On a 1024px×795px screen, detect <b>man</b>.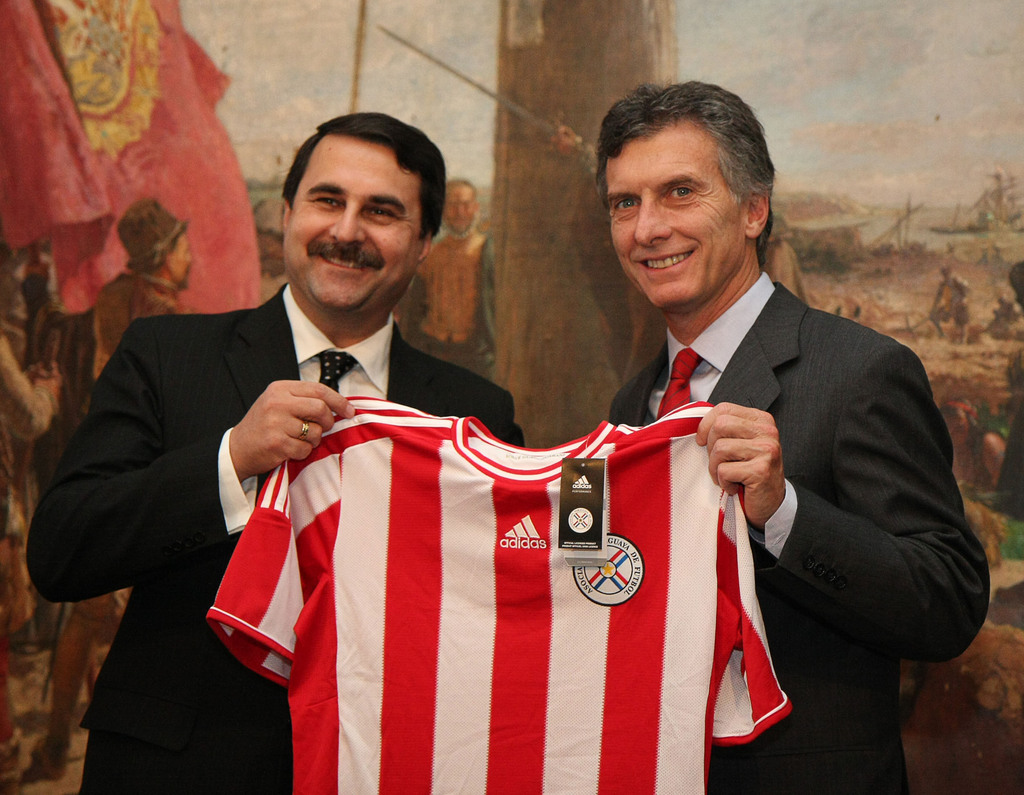
box=[0, 251, 56, 656].
